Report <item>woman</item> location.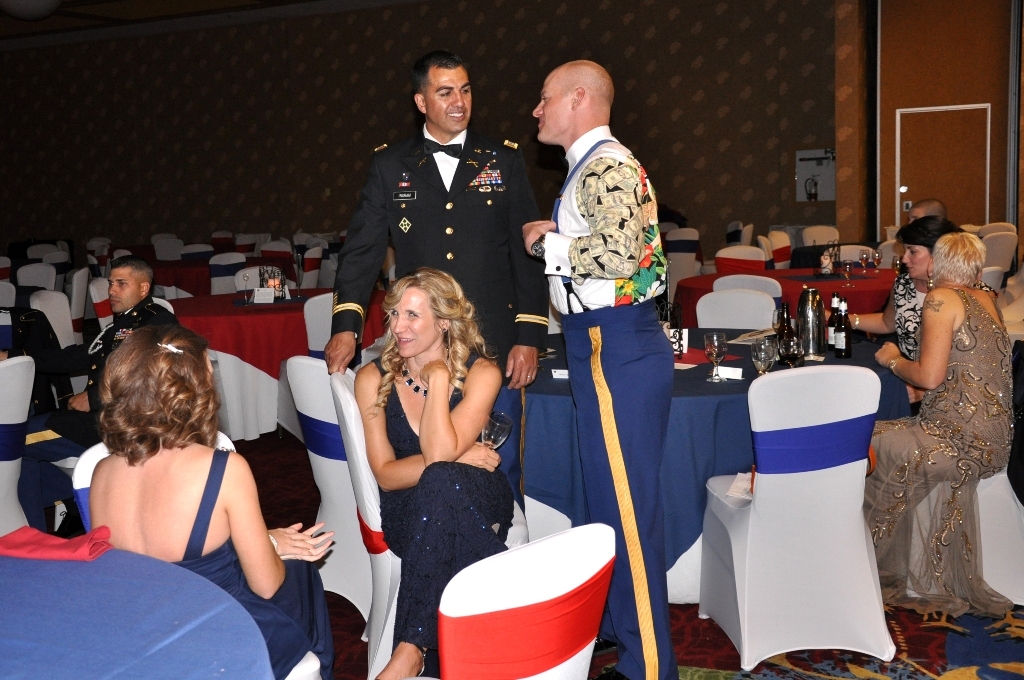
Report: 87,322,336,679.
